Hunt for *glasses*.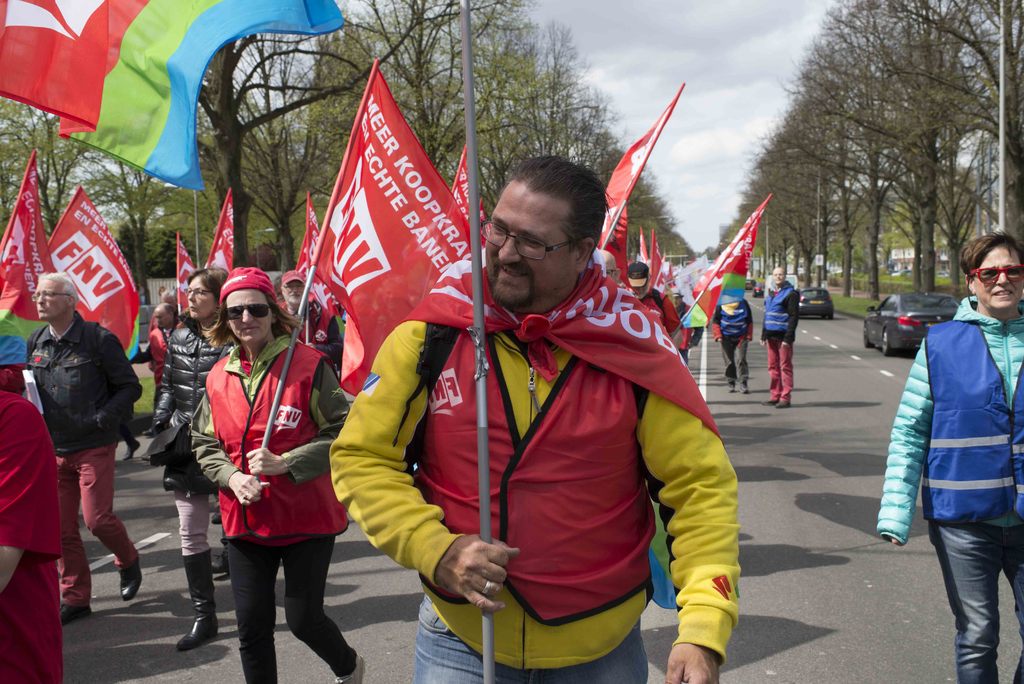
Hunted down at [473,215,572,265].
